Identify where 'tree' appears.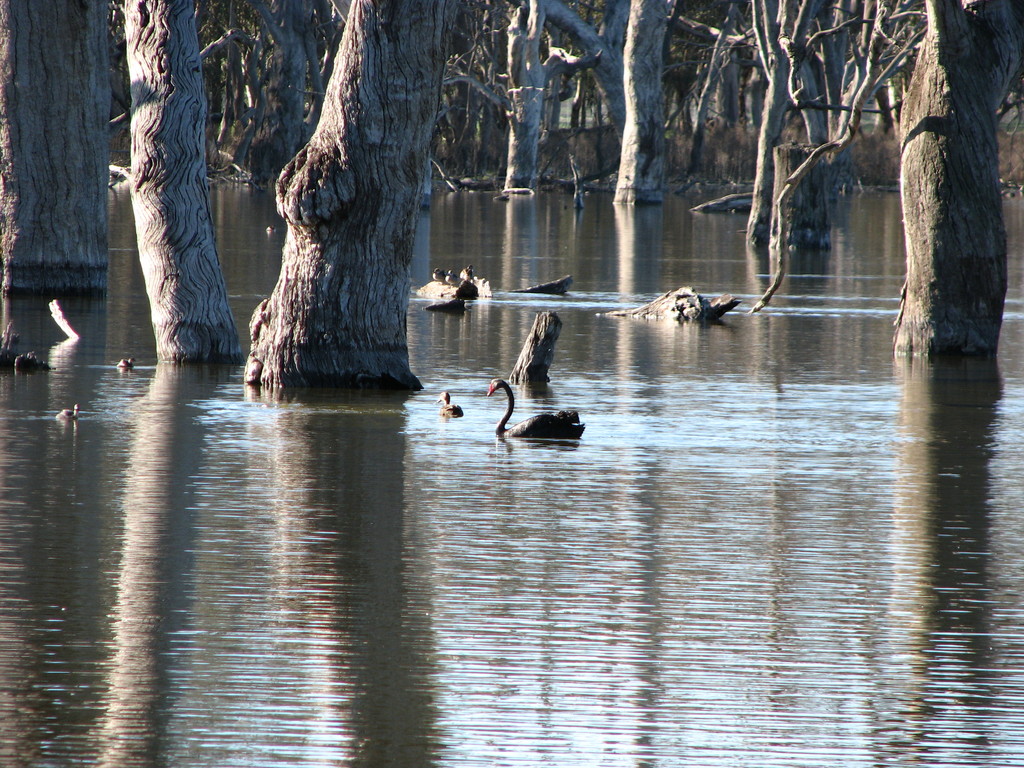
Appears at [x1=261, y1=0, x2=335, y2=184].
